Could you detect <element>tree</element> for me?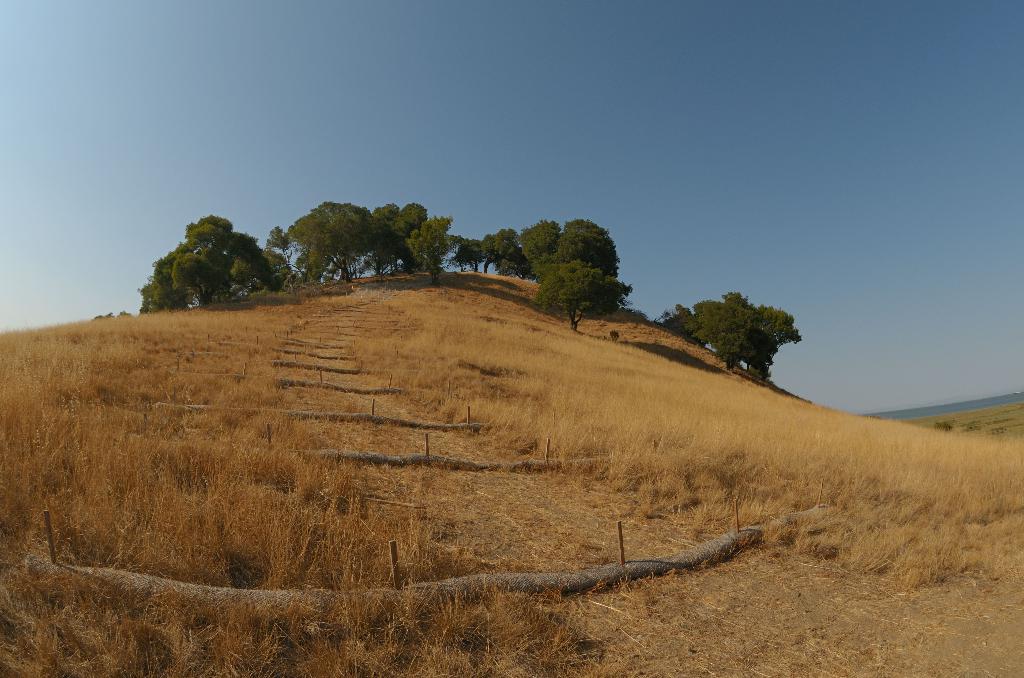
Detection result: box(132, 209, 277, 310).
